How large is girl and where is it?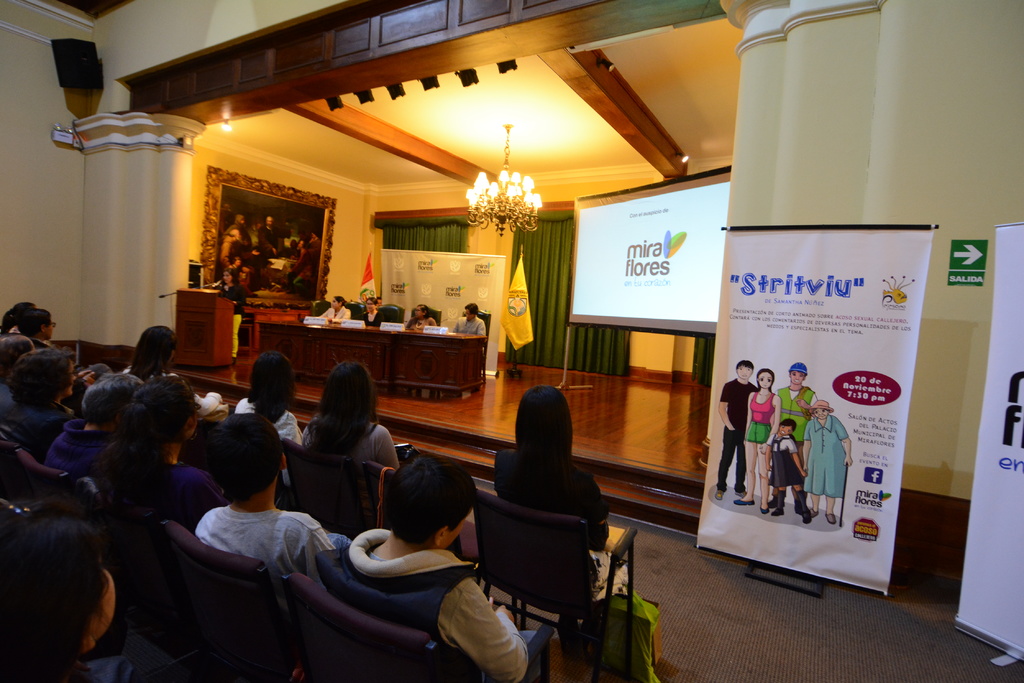
Bounding box: 494/385/634/600.
